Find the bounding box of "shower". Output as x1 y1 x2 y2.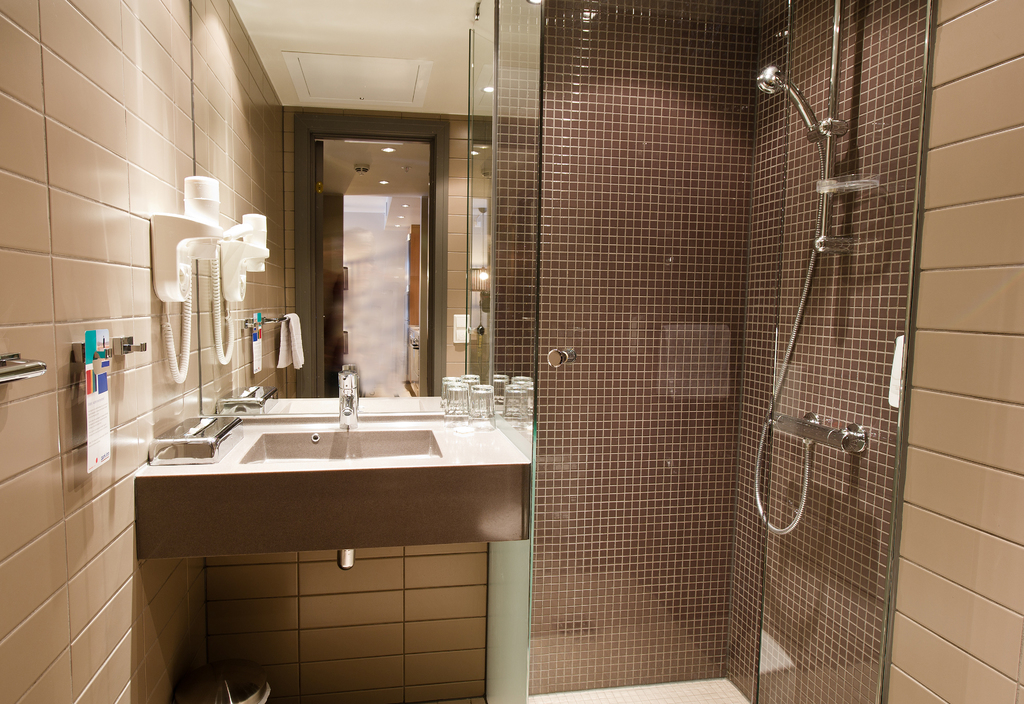
758 67 823 145.
